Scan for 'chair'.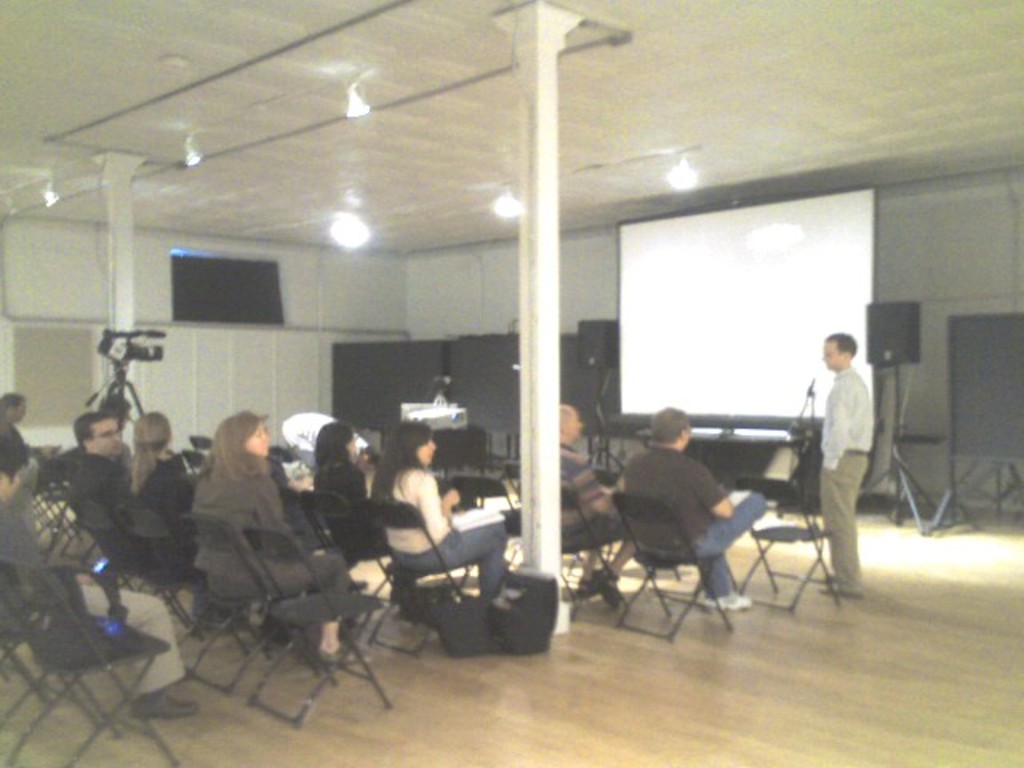
Scan result: crop(746, 472, 850, 610).
